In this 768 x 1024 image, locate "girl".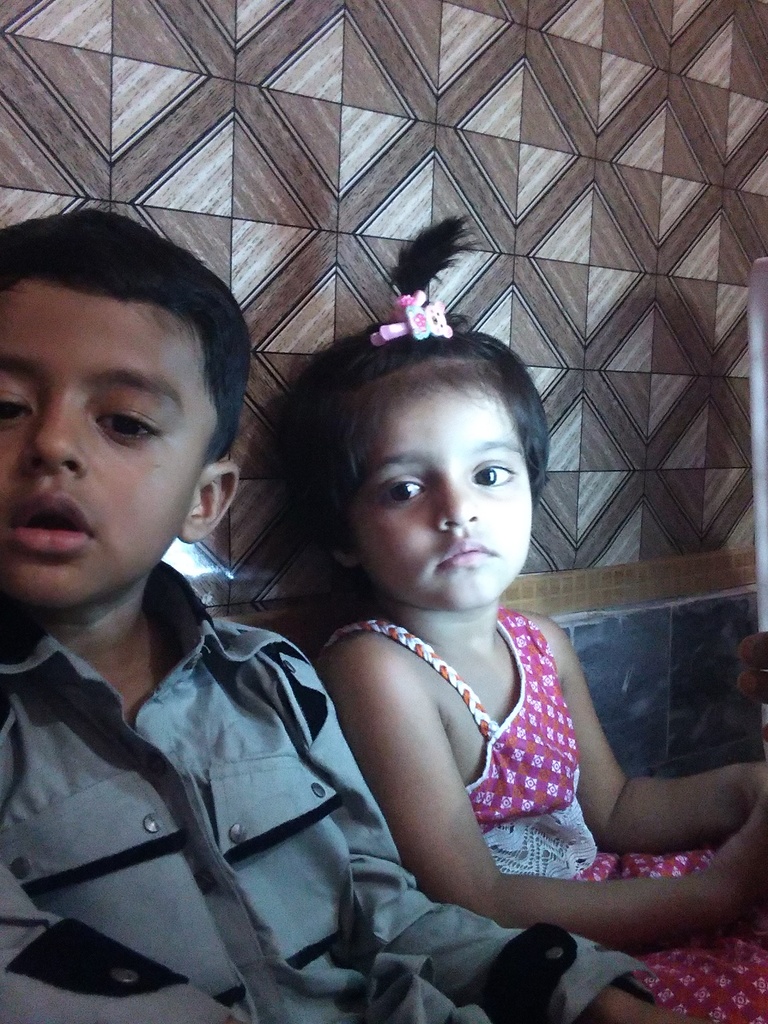
Bounding box: [264, 217, 767, 1023].
